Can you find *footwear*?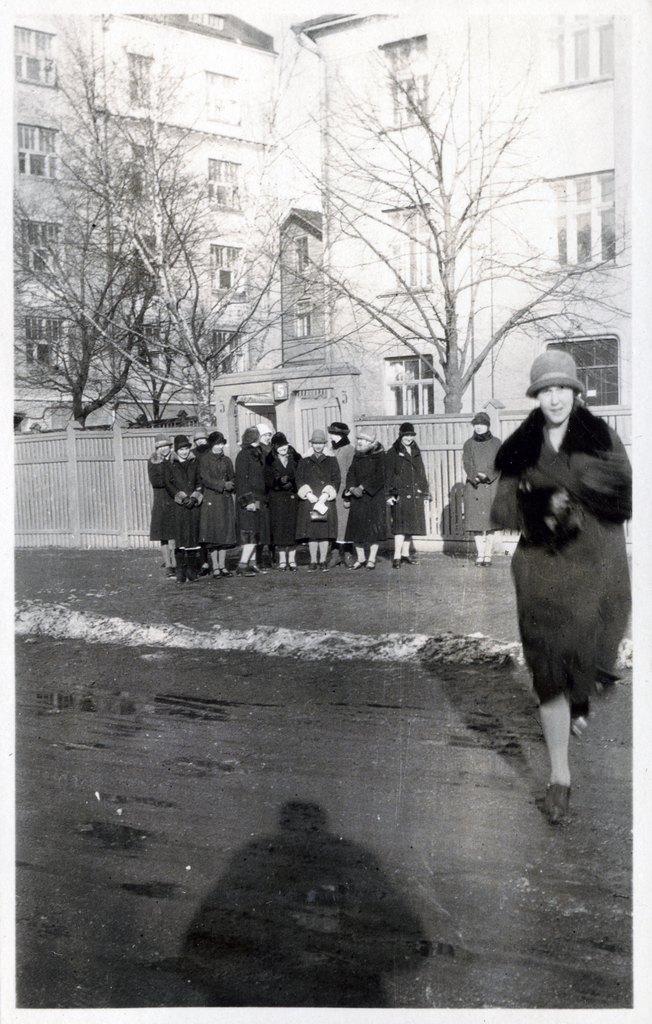
Yes, bounding box: [308,559,322,569].
